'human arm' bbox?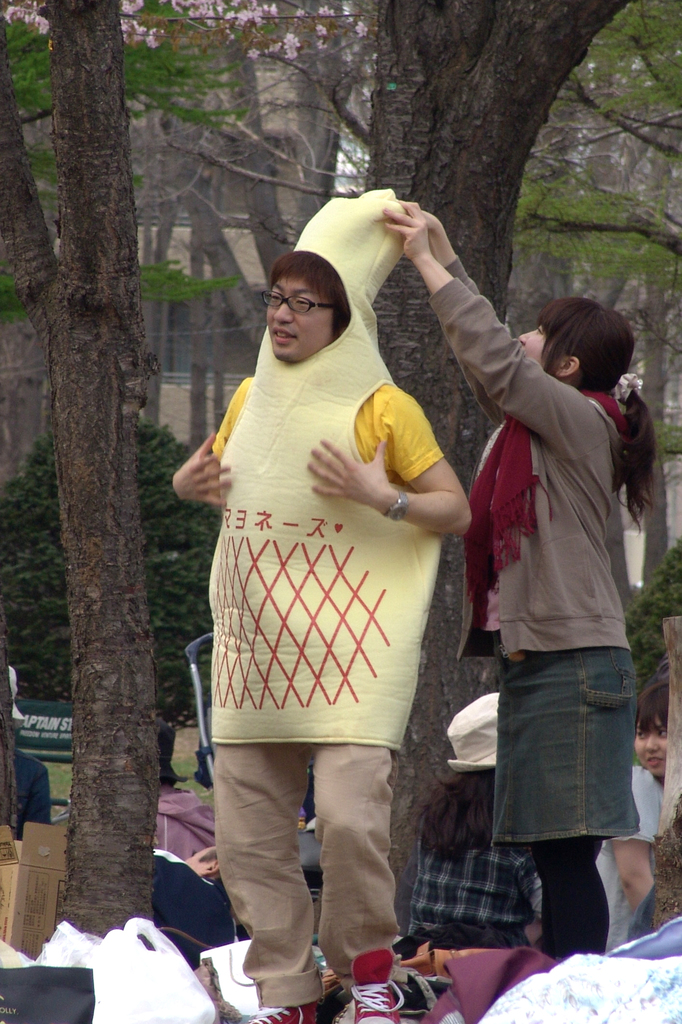
l=29, t=788, r=78, b=823
